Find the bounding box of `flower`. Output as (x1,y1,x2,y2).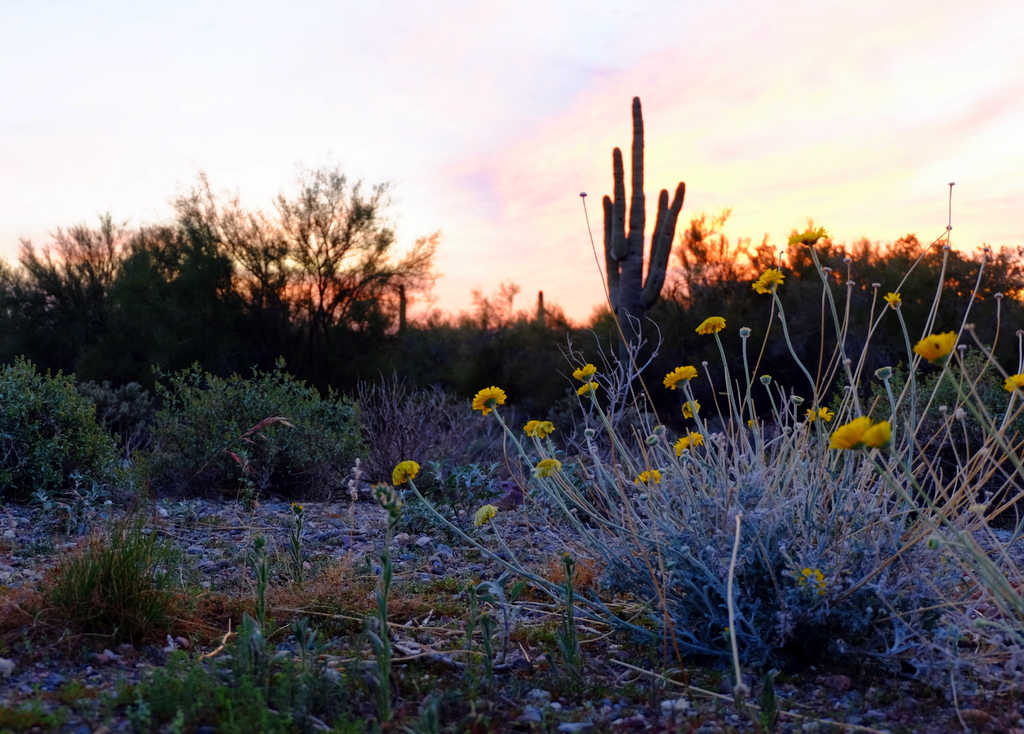
(538,459,561,482).
